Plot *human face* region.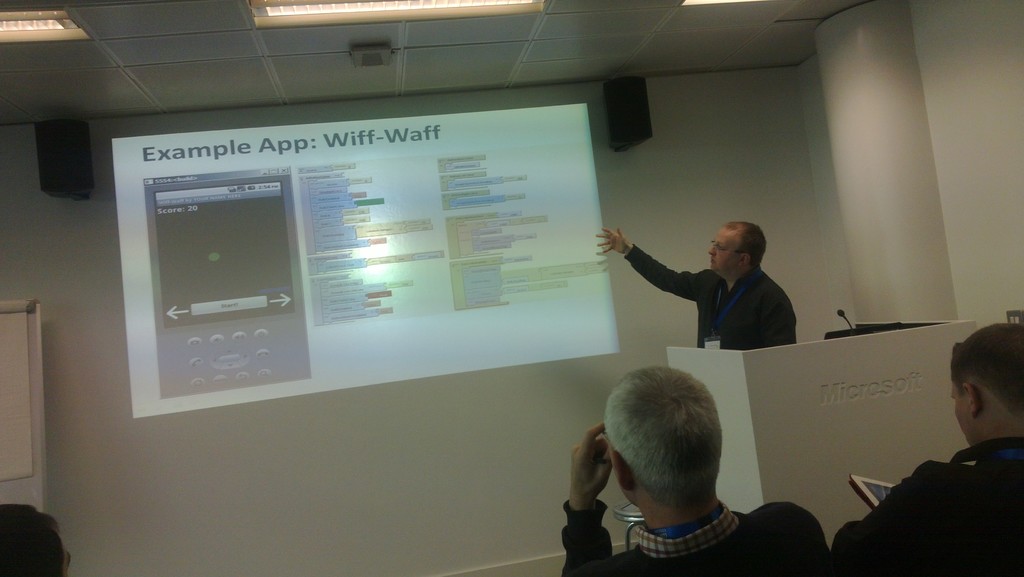
Plotted at region(705, 230, 737, 276).
